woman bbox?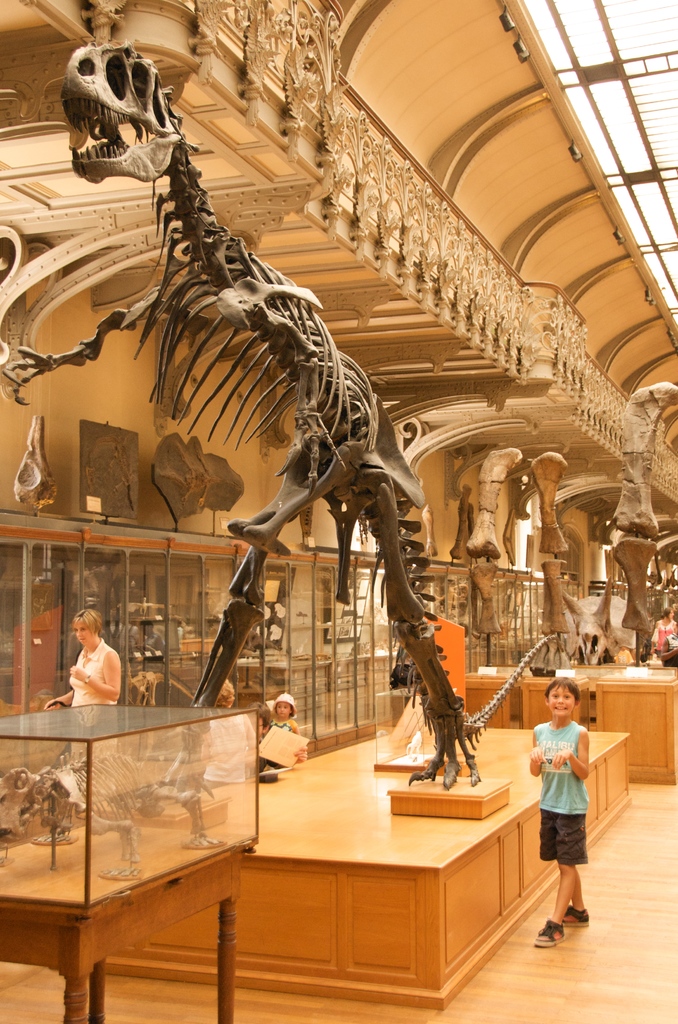
{"x1": 652, "y1": 605, "x2": 676, "y2": 652}
